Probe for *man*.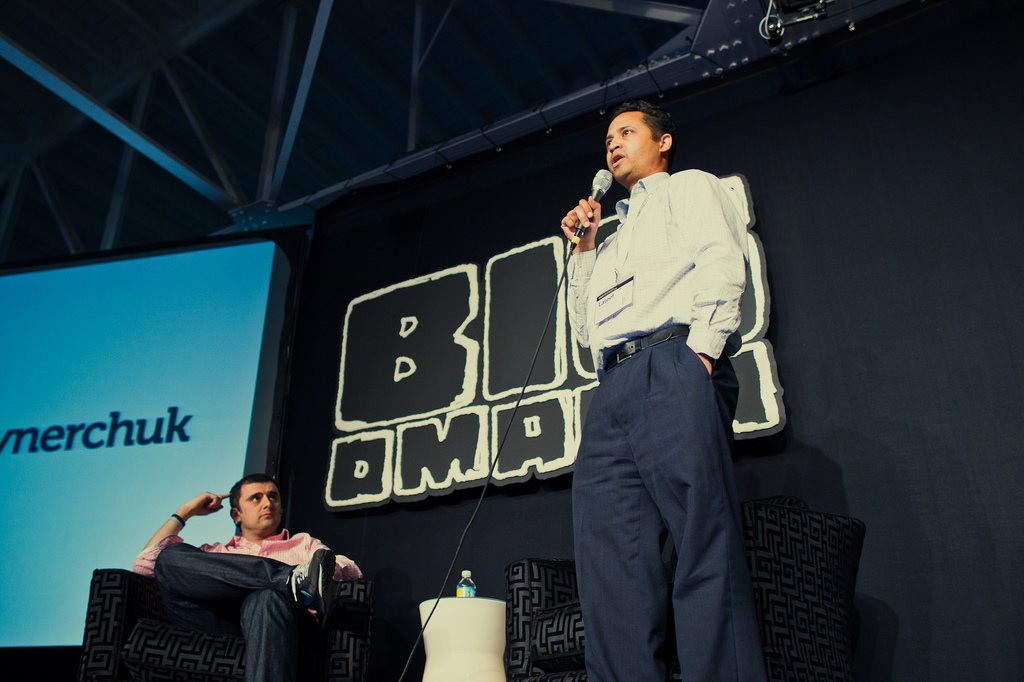
Probe result: bbox=(556, 101, 782, 677).
